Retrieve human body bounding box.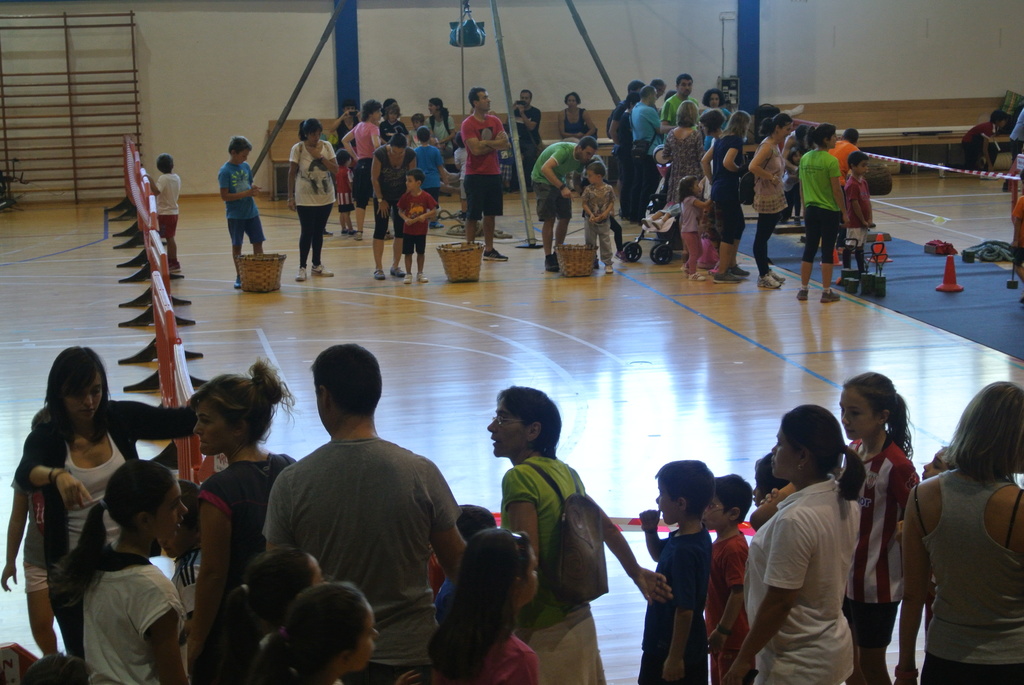
Bounding box: 1007,104,1023,164.
